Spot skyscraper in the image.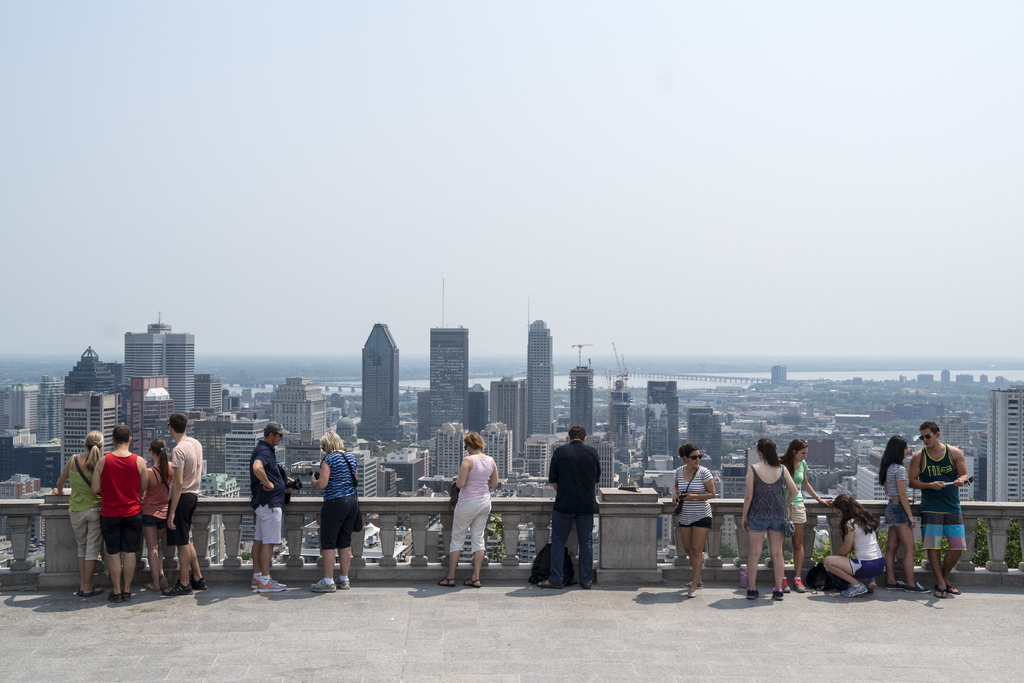
skyscraper found at (x1=0, y1=390, x2=12, y2=433).
